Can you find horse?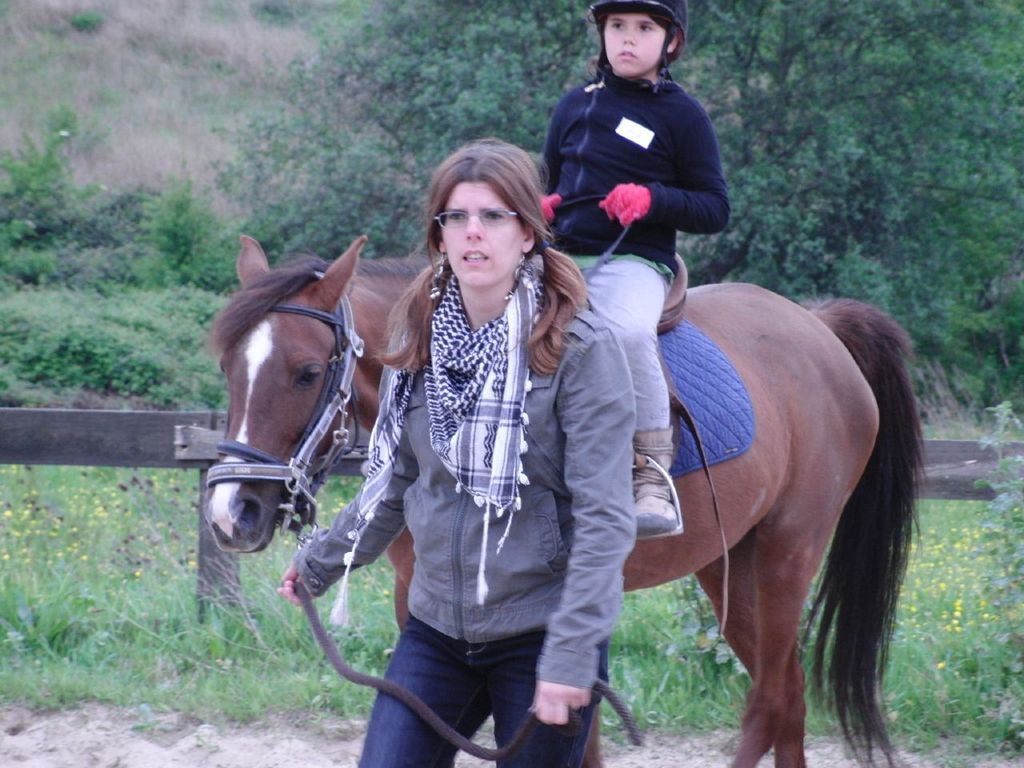
Yes, bounding box: Rect(202, 234, 931, 767).
